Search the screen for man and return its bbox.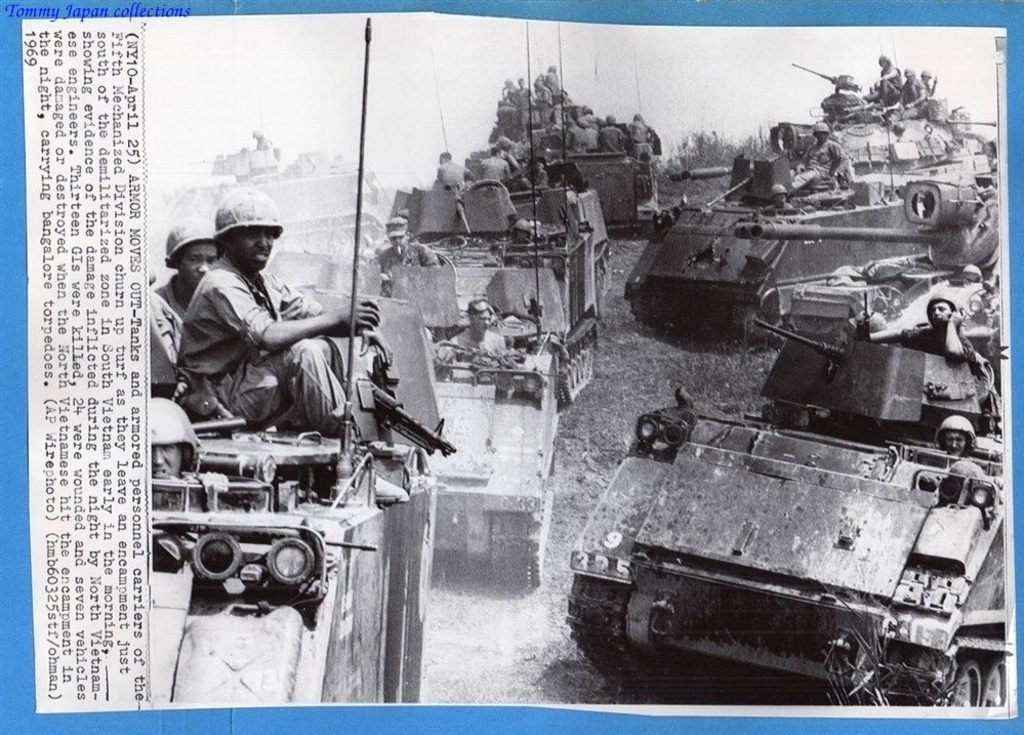
Found: crop(593, 112, 621, 151).
